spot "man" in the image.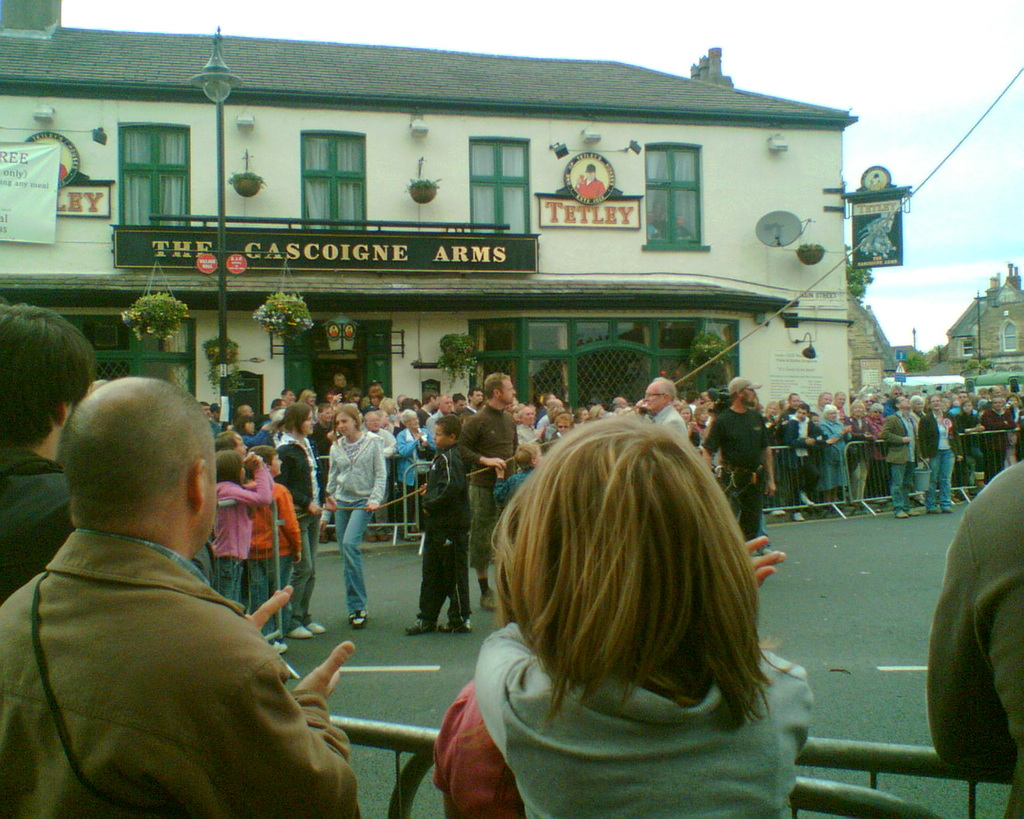
"man" found at left=307, top=404, right=338, bottom=541.
